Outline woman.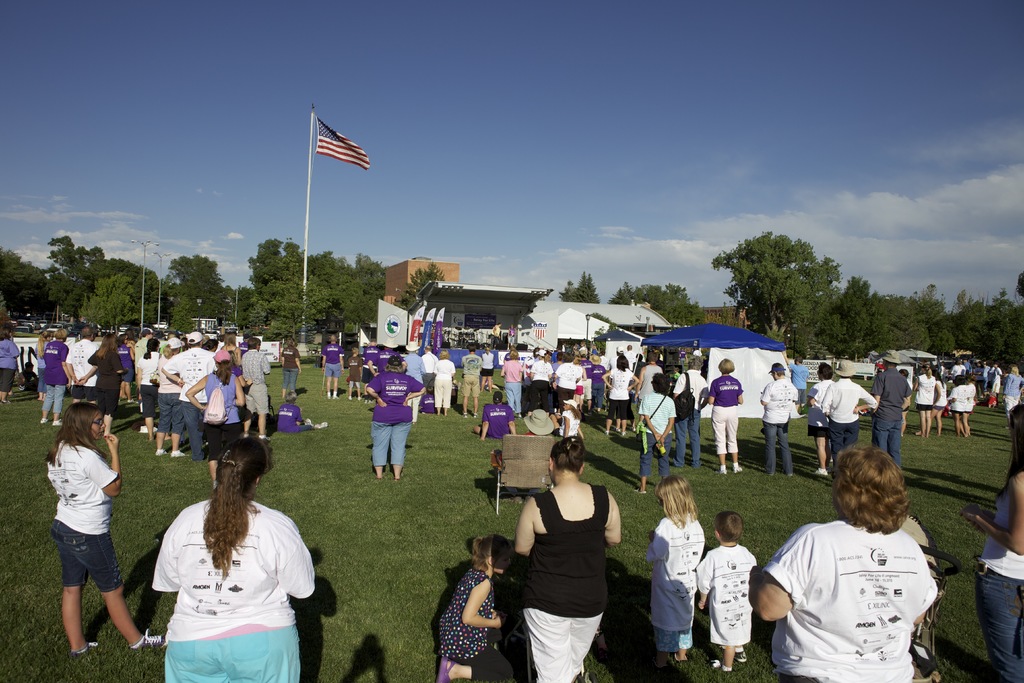
Outline: (x1=908, y1=365, x2=936, y2=443).
